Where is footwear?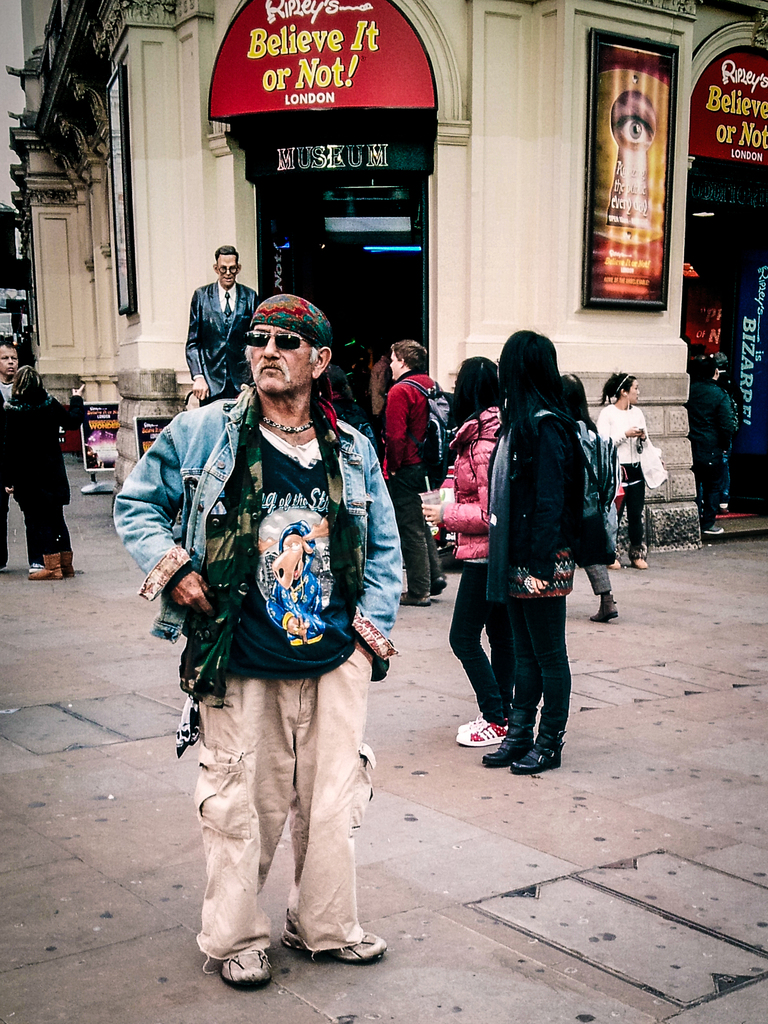
rect(700, 524, 724, 538).
